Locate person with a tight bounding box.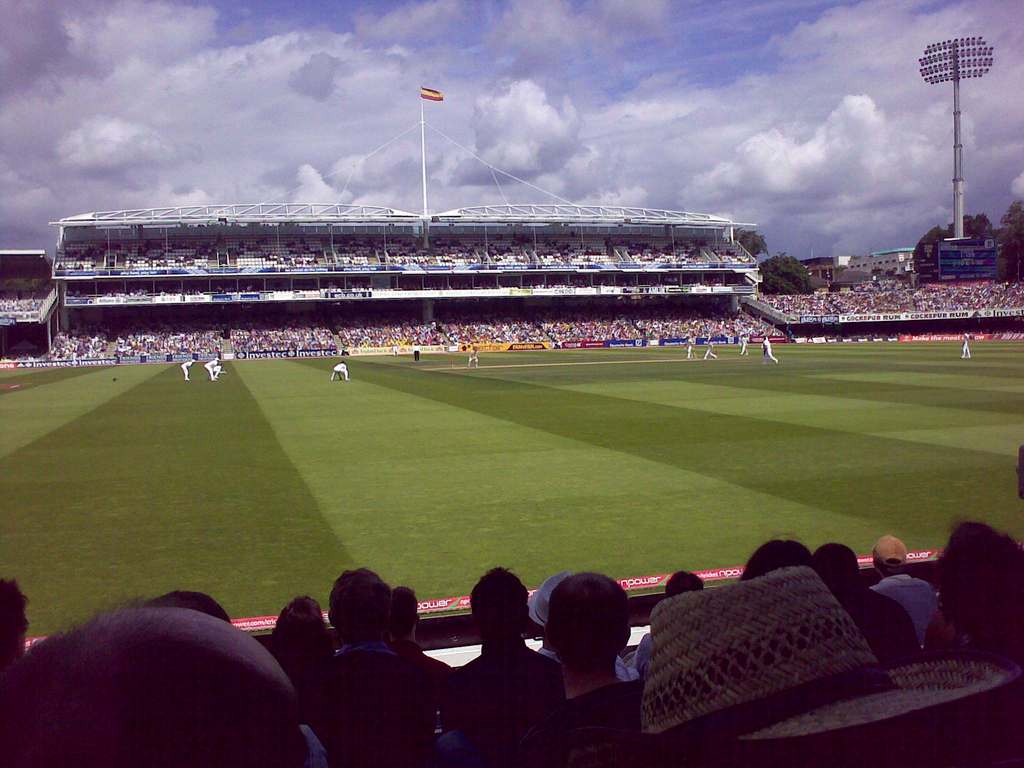
[152, 591, 238, 624].
